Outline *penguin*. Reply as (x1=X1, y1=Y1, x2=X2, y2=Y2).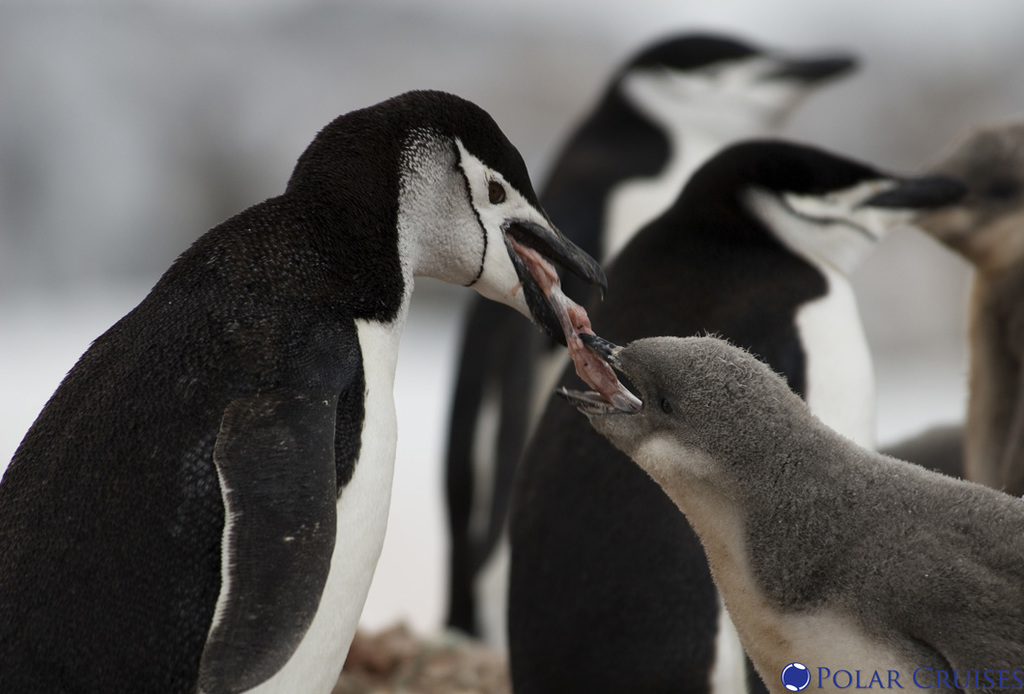
(x1=887, y1=129, x2=1023, y2=498).
